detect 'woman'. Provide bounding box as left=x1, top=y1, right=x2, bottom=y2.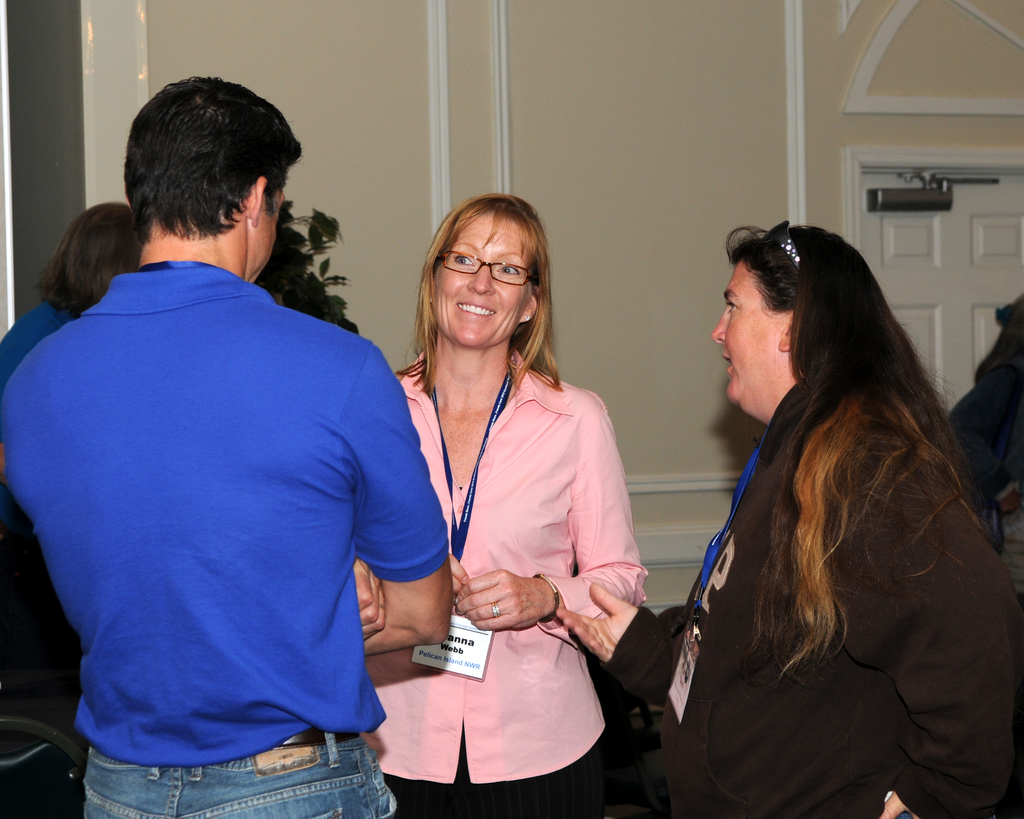
left=551, top=223, right=1023, bottom=816.
